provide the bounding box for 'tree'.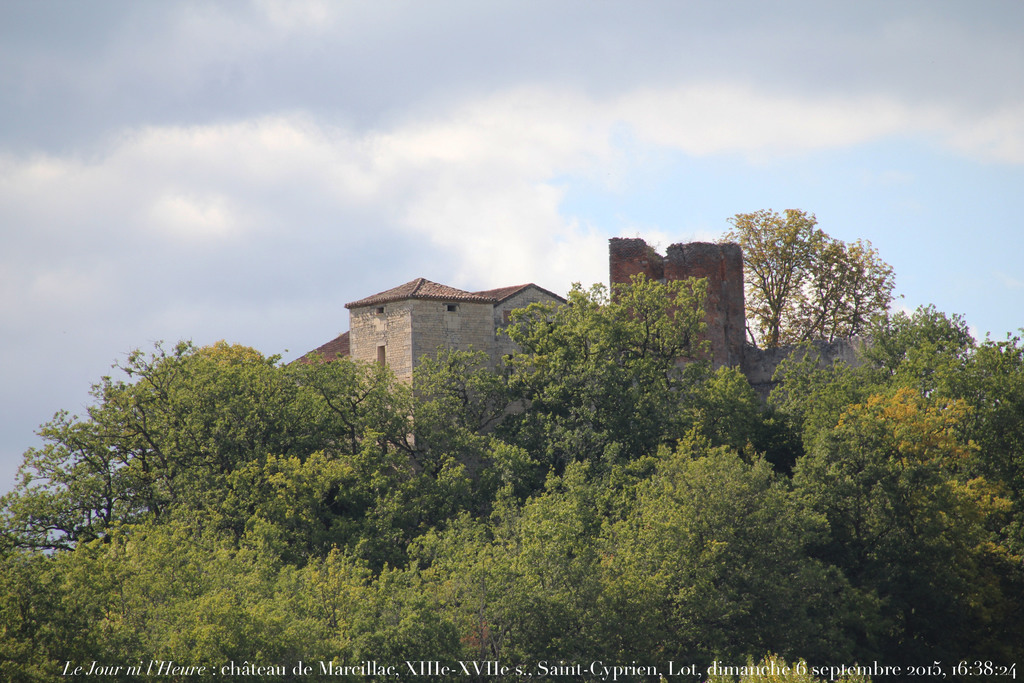
BBox(292, 345, 530, 521).
